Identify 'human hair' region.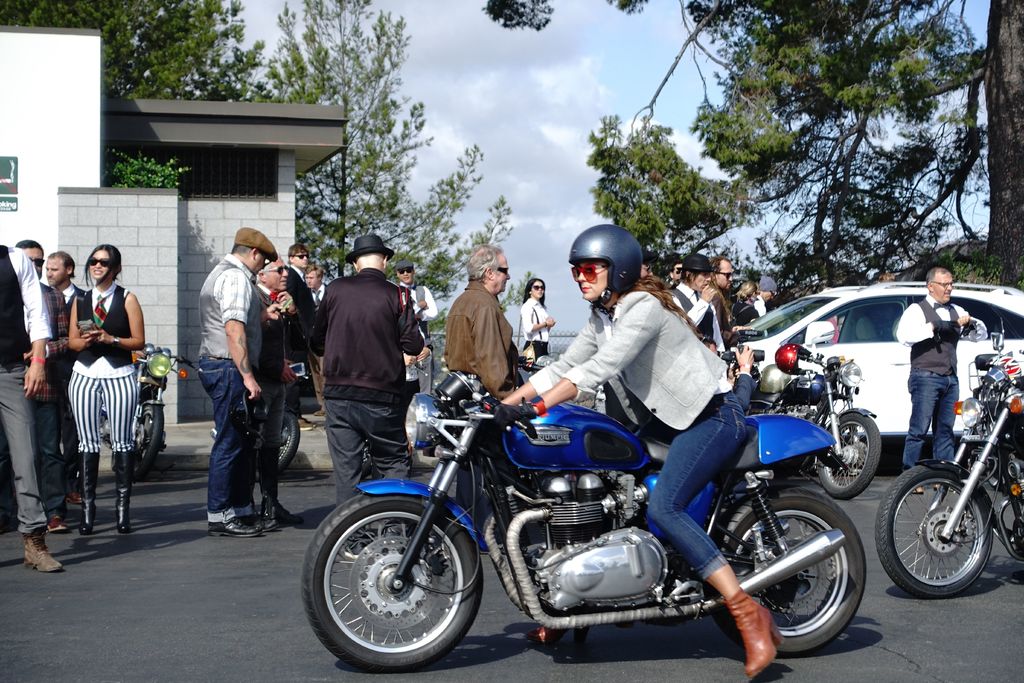
Region: {"left": 465, "top": 245, "right": 505, "bottom": 281}.
